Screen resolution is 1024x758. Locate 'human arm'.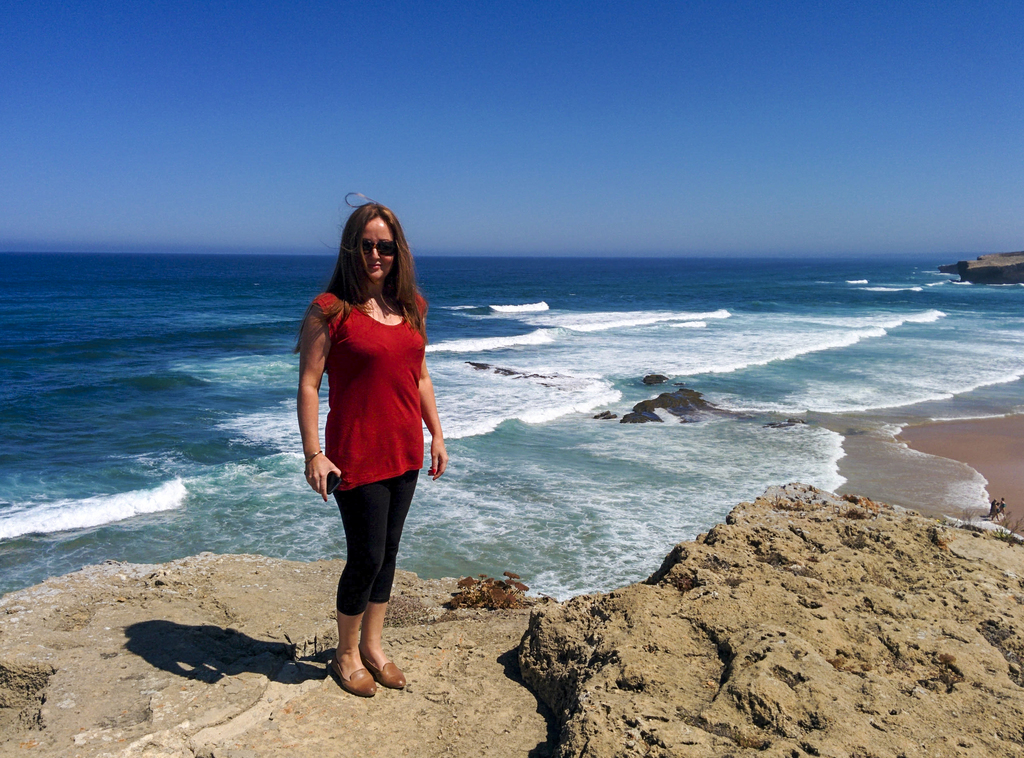
x1=415, y1=362, x2=451, y2=476.
